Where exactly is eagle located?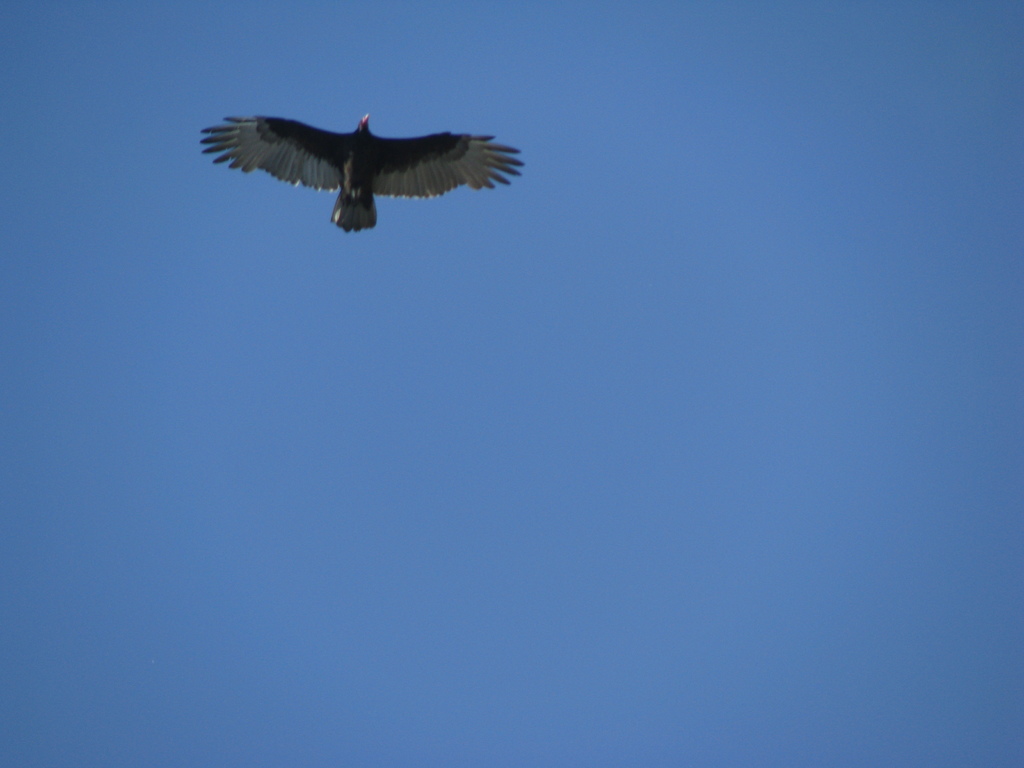
Its bounding box is {"x1": 196, "y1": 109, "x2": 525, "y2": 236}.
